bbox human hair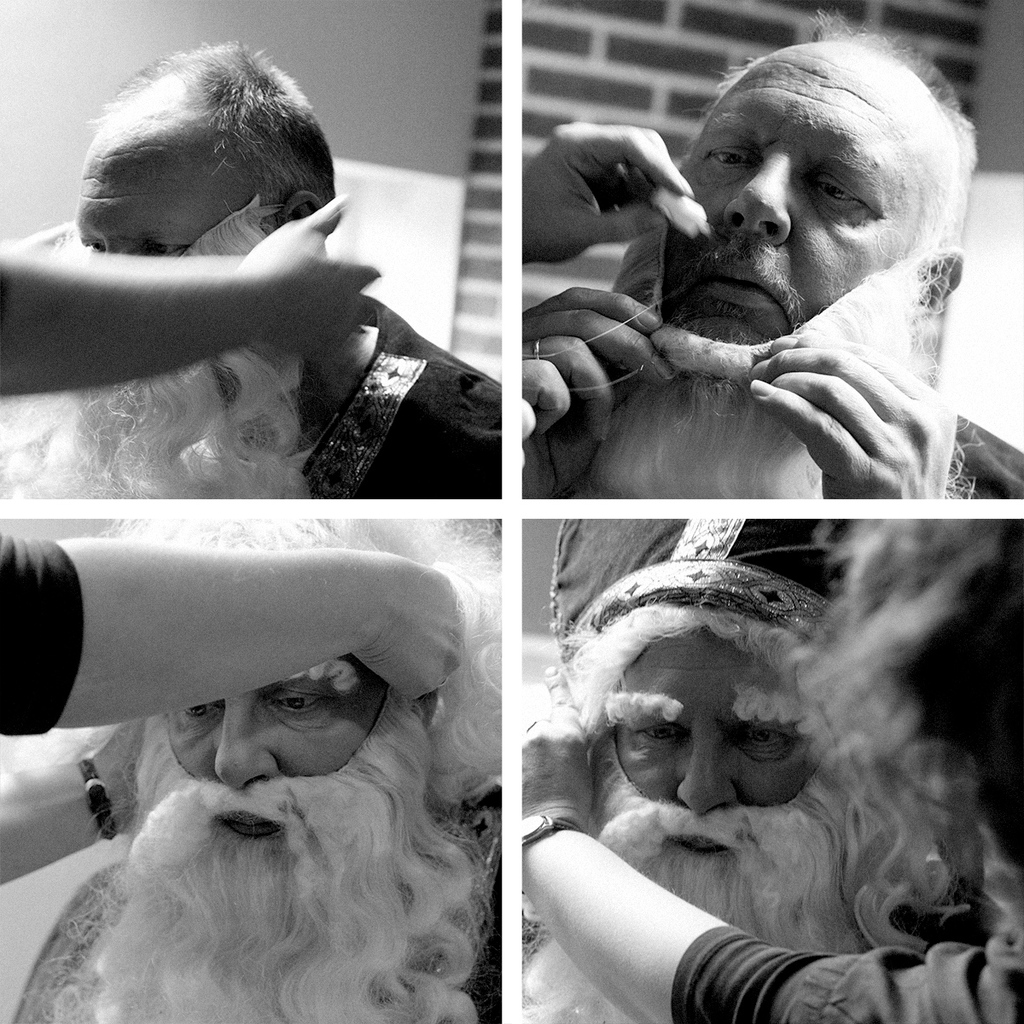
[x1=783, y1=515, x2=1023, y2=992]
